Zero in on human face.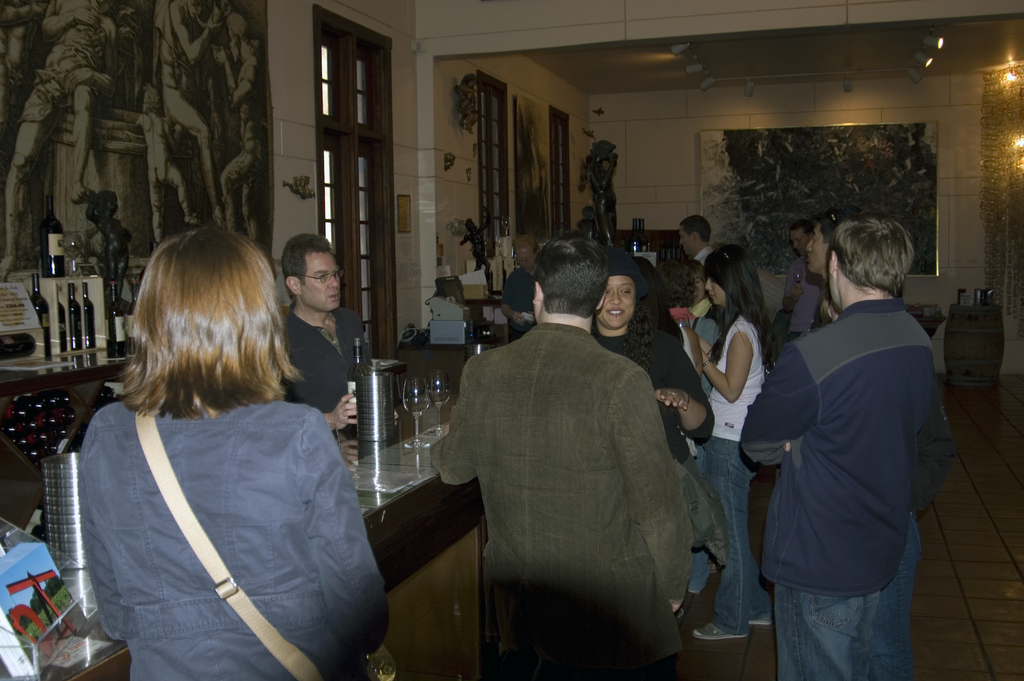
Zeroed in: 303, 254, 340, 309.
